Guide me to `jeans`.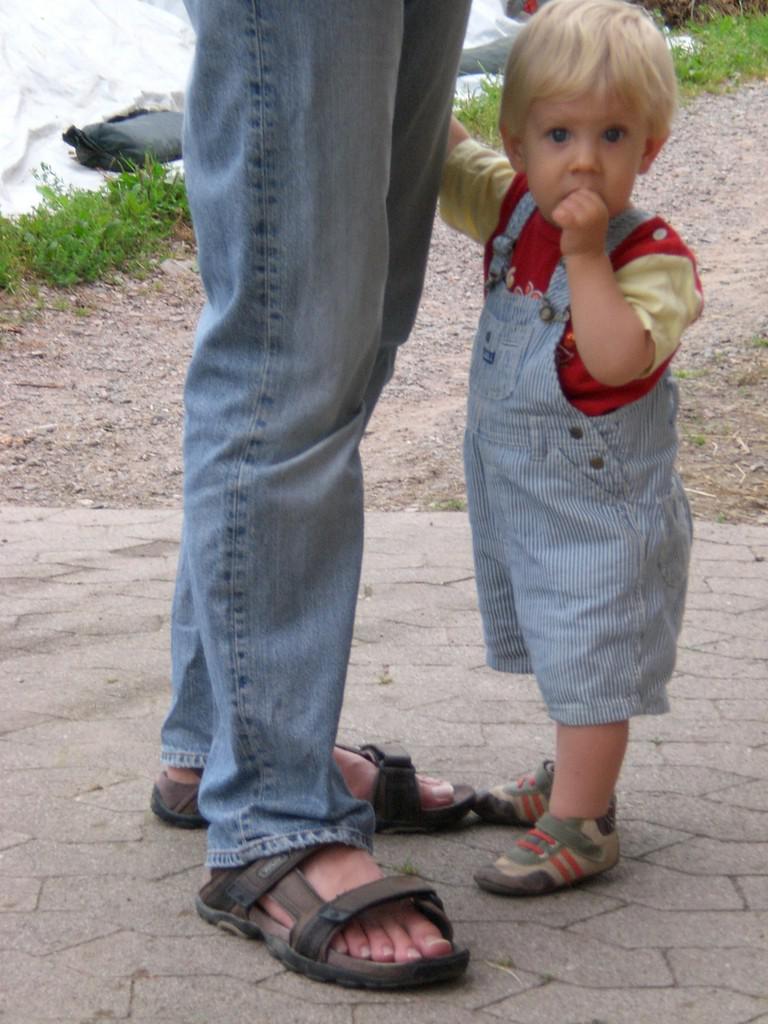
Guidance: 138:0:478:866.
